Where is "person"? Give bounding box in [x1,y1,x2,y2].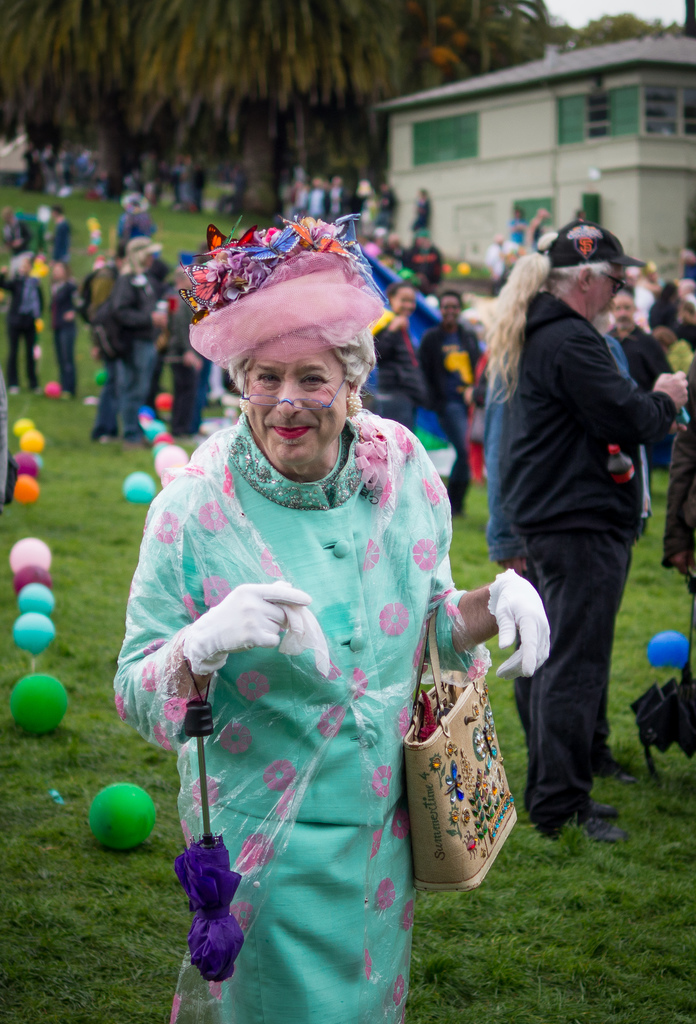
[158,273,200,435].
